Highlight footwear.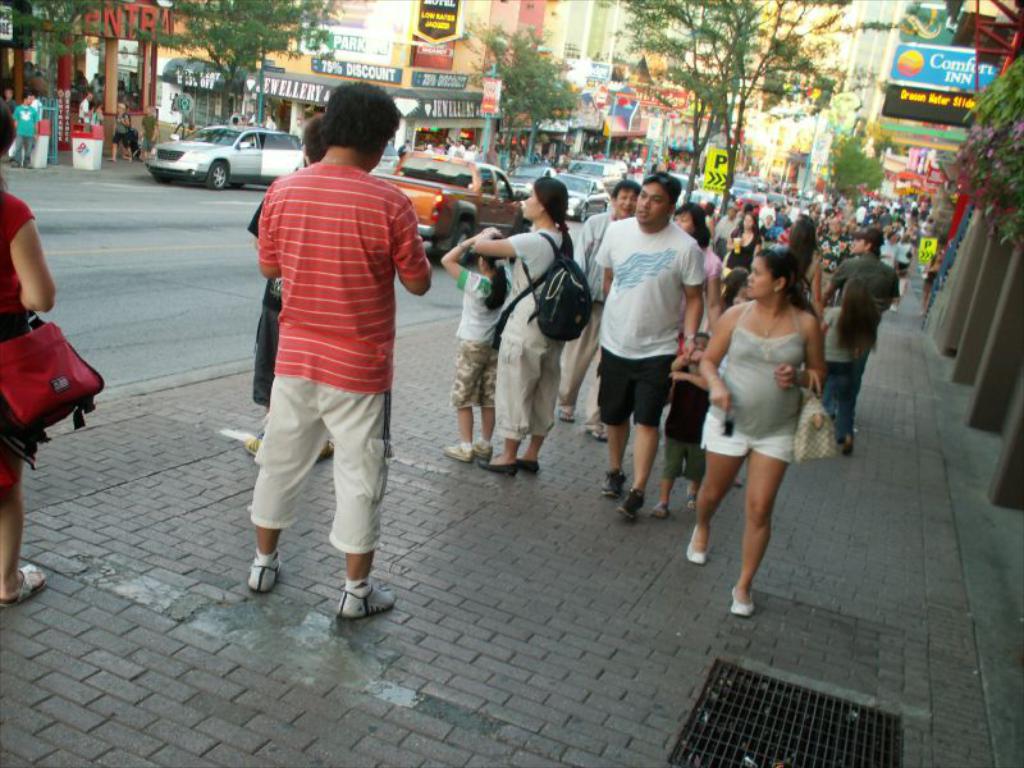
Highlighted region: left=250, top=556, right=285, bottom=595.
